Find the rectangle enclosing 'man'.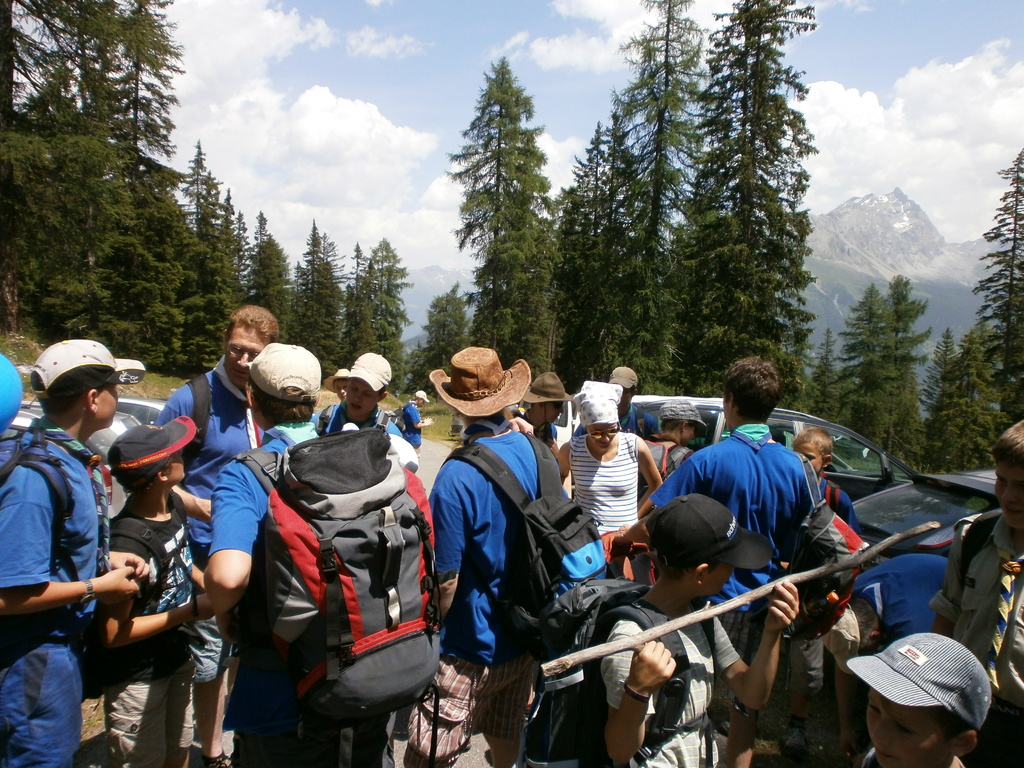
[left=580, top=362, right=659, bottom=438].
